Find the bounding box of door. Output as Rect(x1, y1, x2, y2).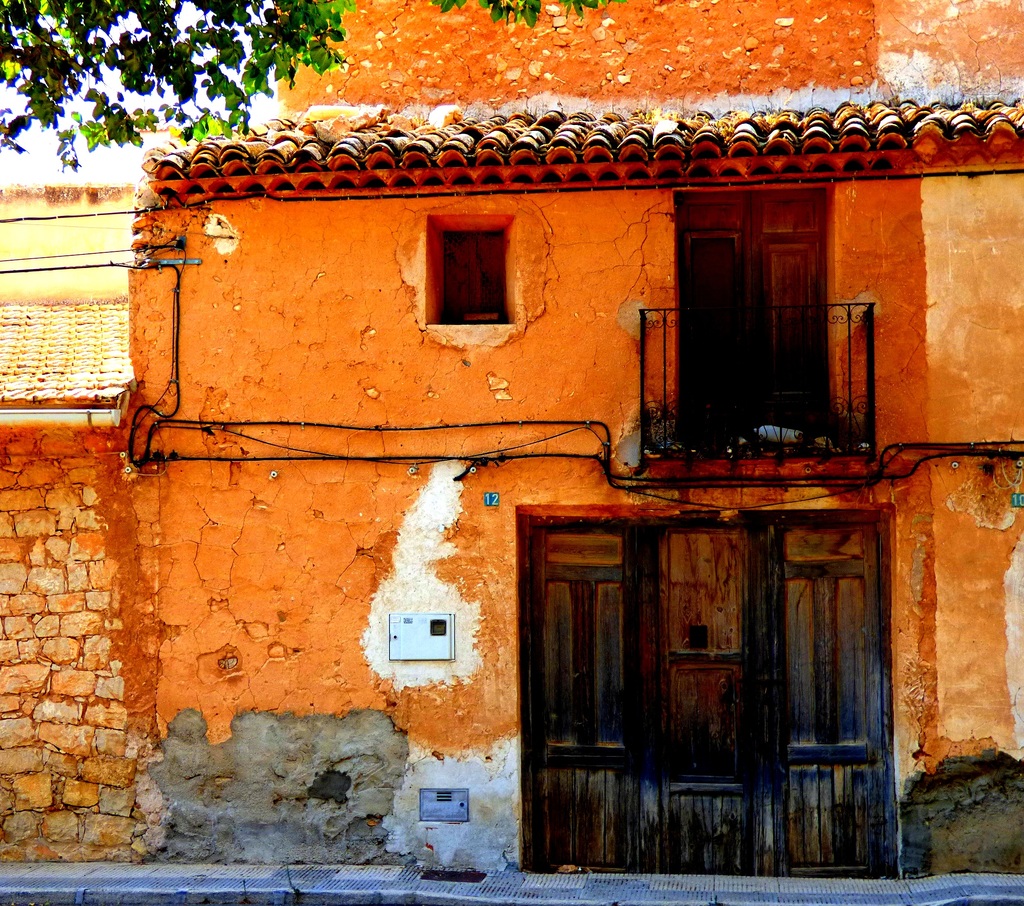
Rect(668, 186, 847, 451).
